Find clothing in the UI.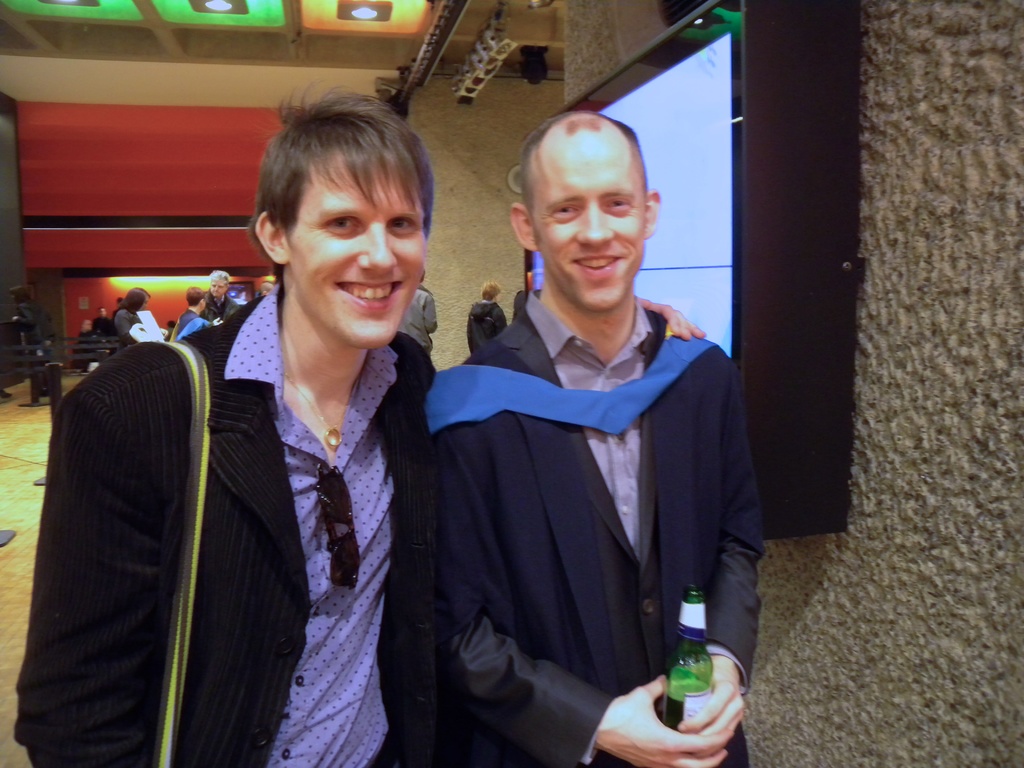
UI element at crop(172, 308, 207, 343).
